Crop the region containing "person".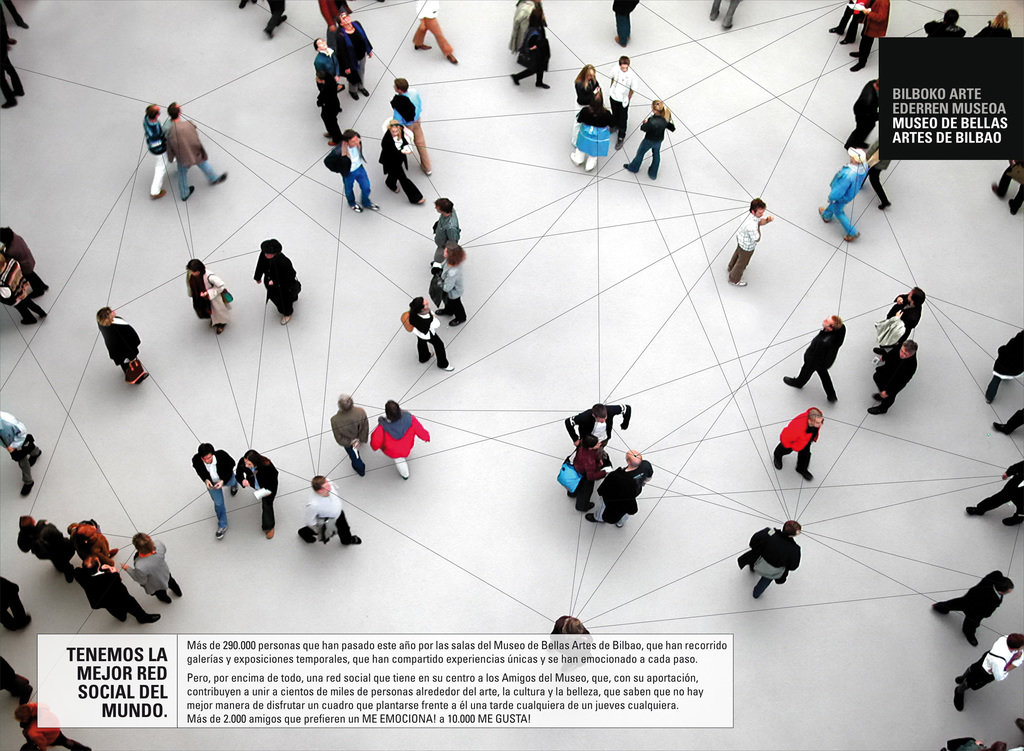
Crop region: {"left": 428, "top": 201, "right": 461, "bottom": 265}.
